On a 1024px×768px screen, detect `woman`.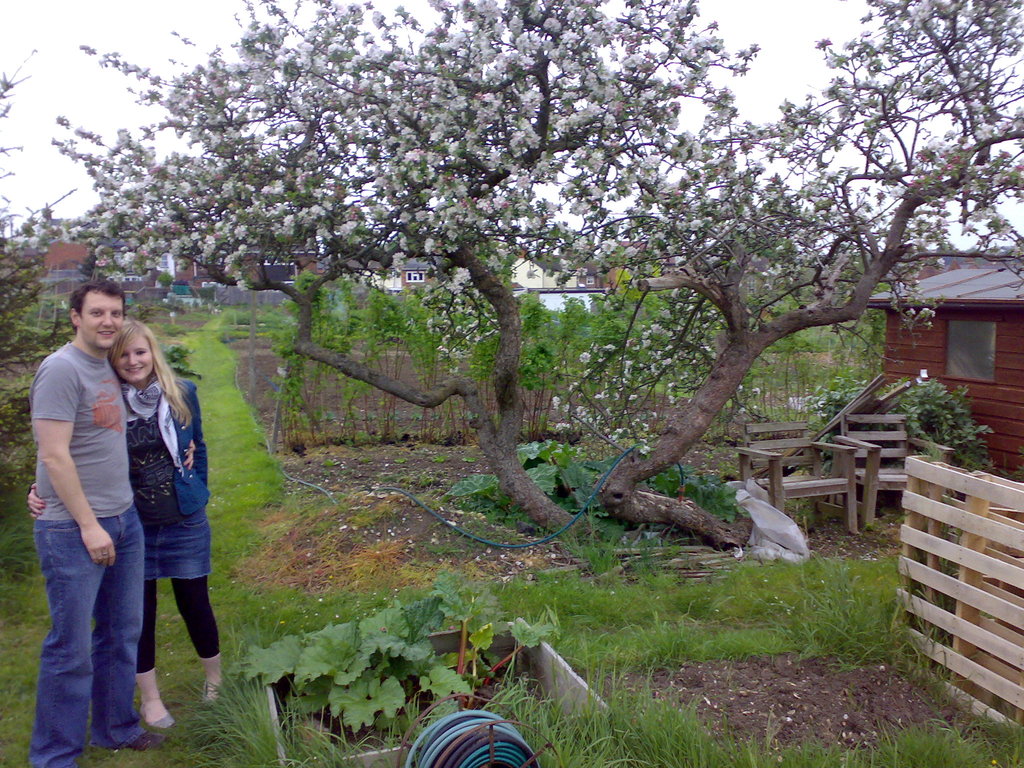
l=18, t=284, r=214, b=741.
